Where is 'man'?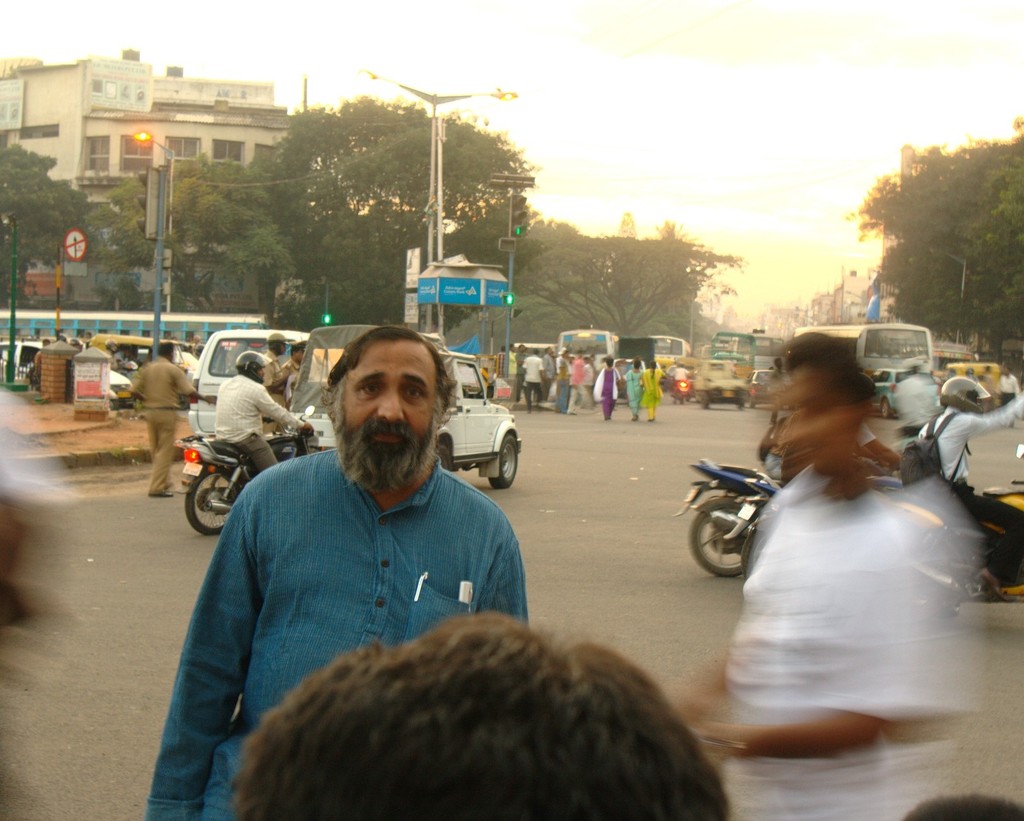
141 324 536 820.
